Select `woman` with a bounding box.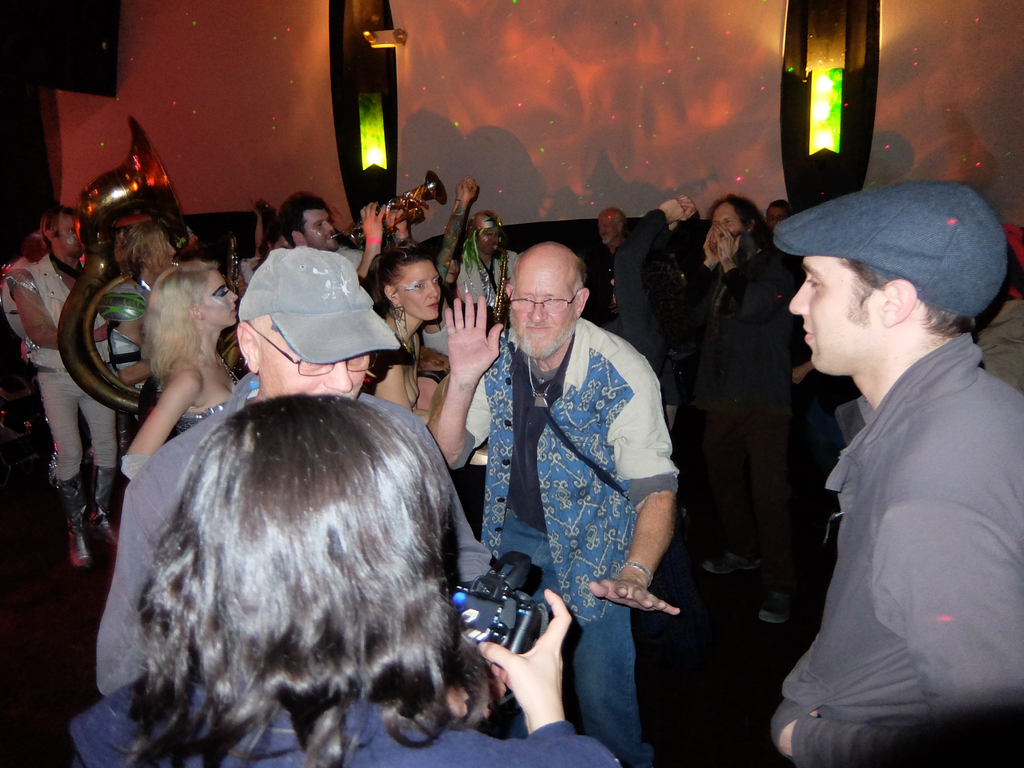
BBox(68, 391, 622, 767).
